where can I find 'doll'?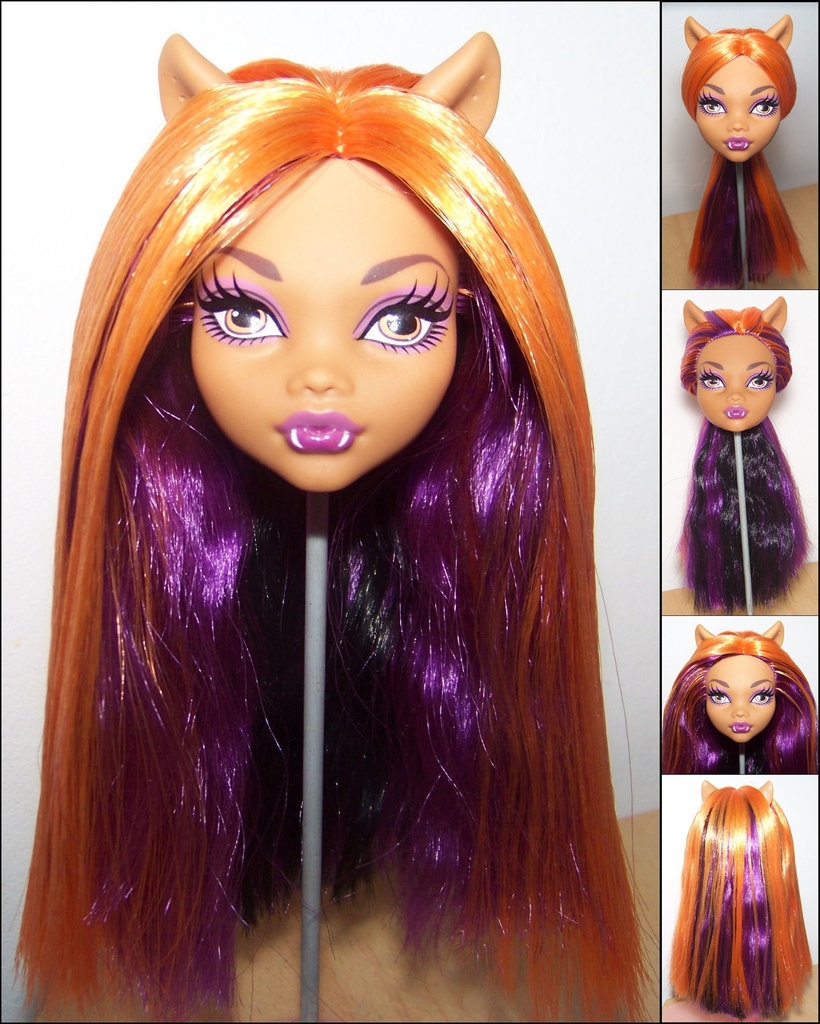
You can find it at <bbox>660, 615, 818, 766</bbox>.
